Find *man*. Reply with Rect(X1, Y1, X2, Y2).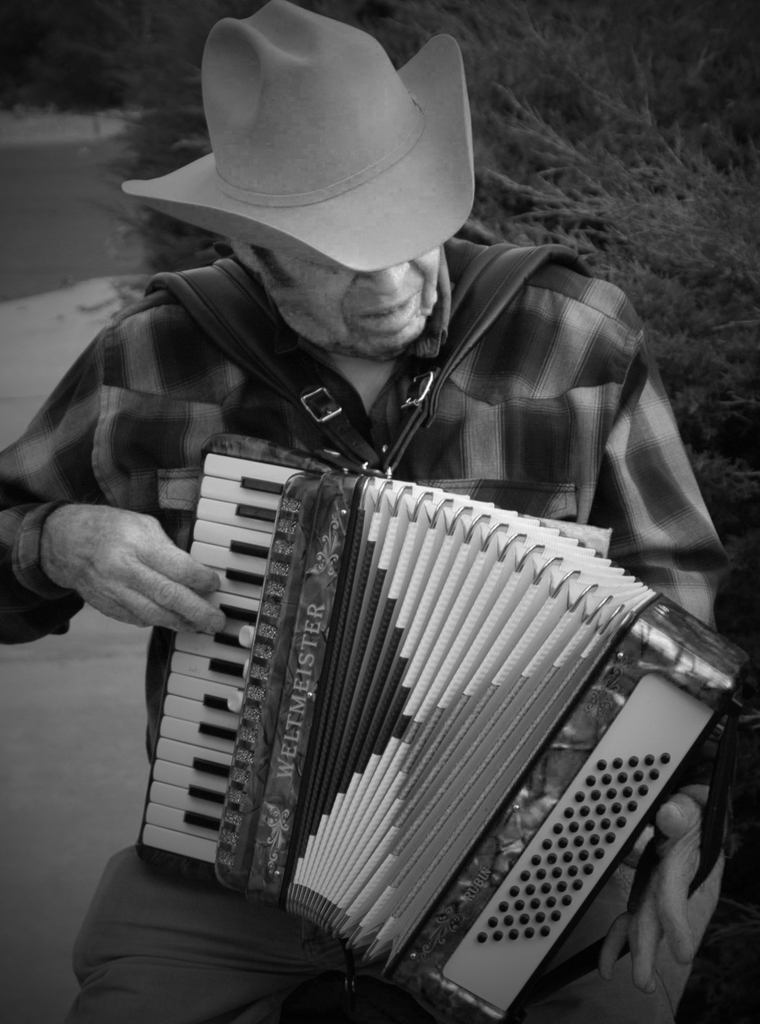
Rect(4, 0, 734, 1020).
